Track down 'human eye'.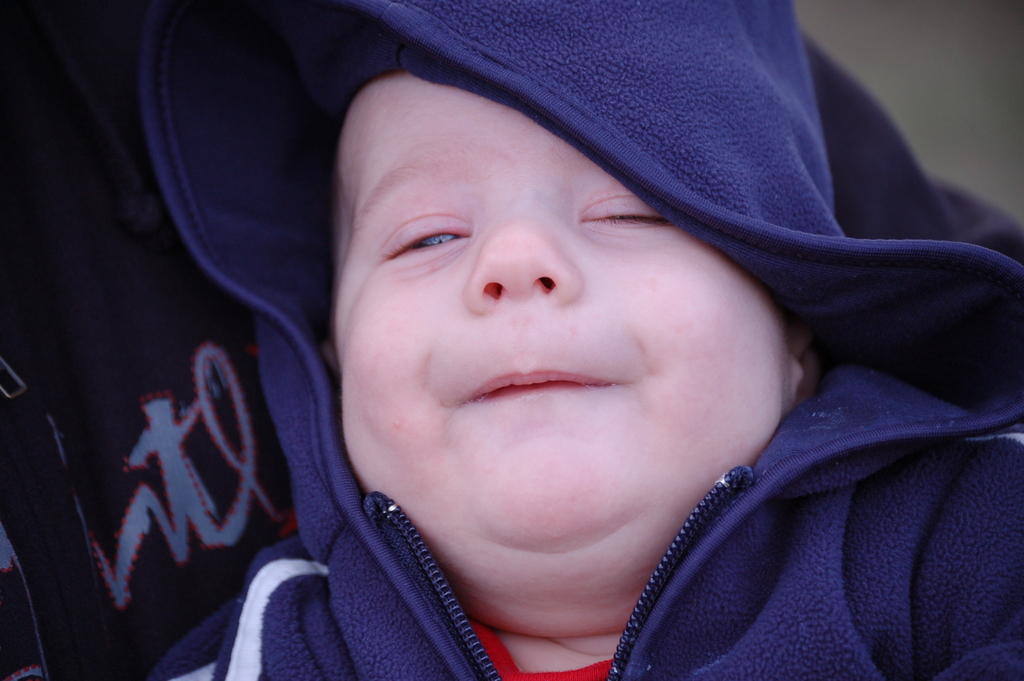
Tracked to 375,217,470,261.
